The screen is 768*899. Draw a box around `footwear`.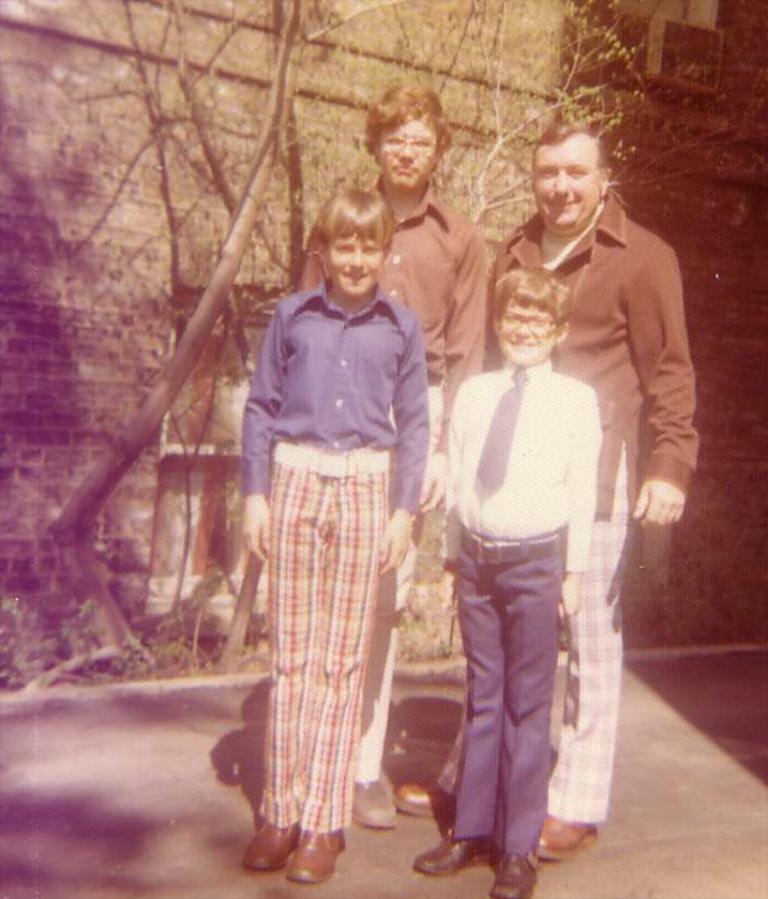
x1=343, y1=778, x2=404, y2=830.
